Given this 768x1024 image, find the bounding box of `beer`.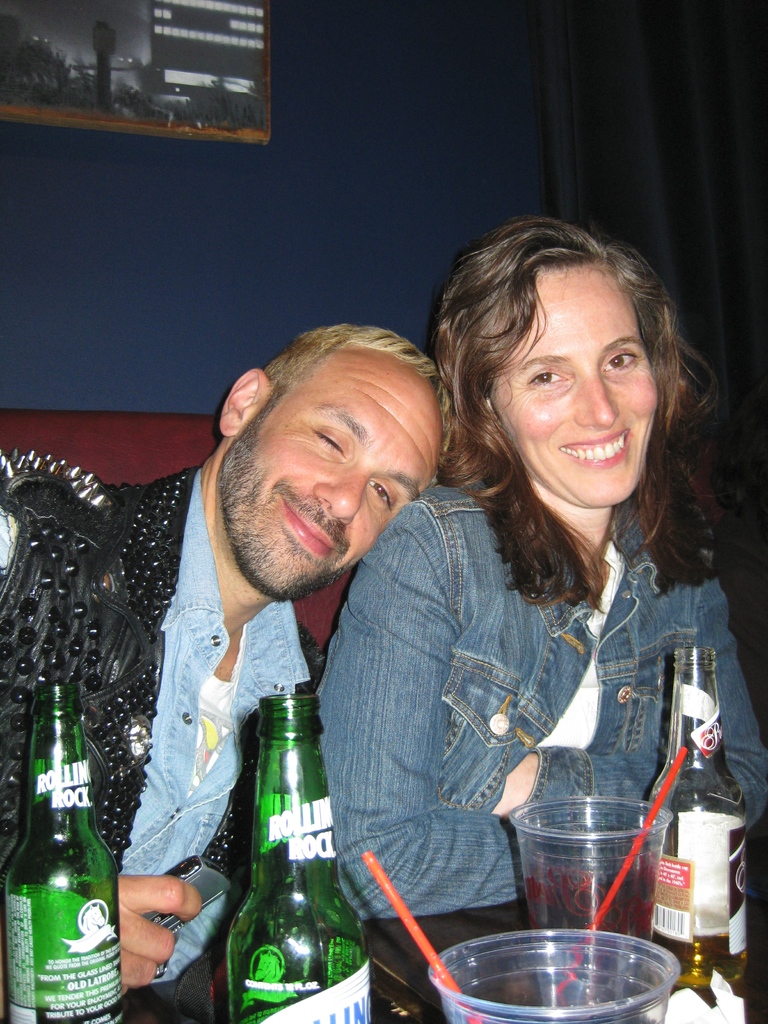
crop(222, 694, 357, 1009).
